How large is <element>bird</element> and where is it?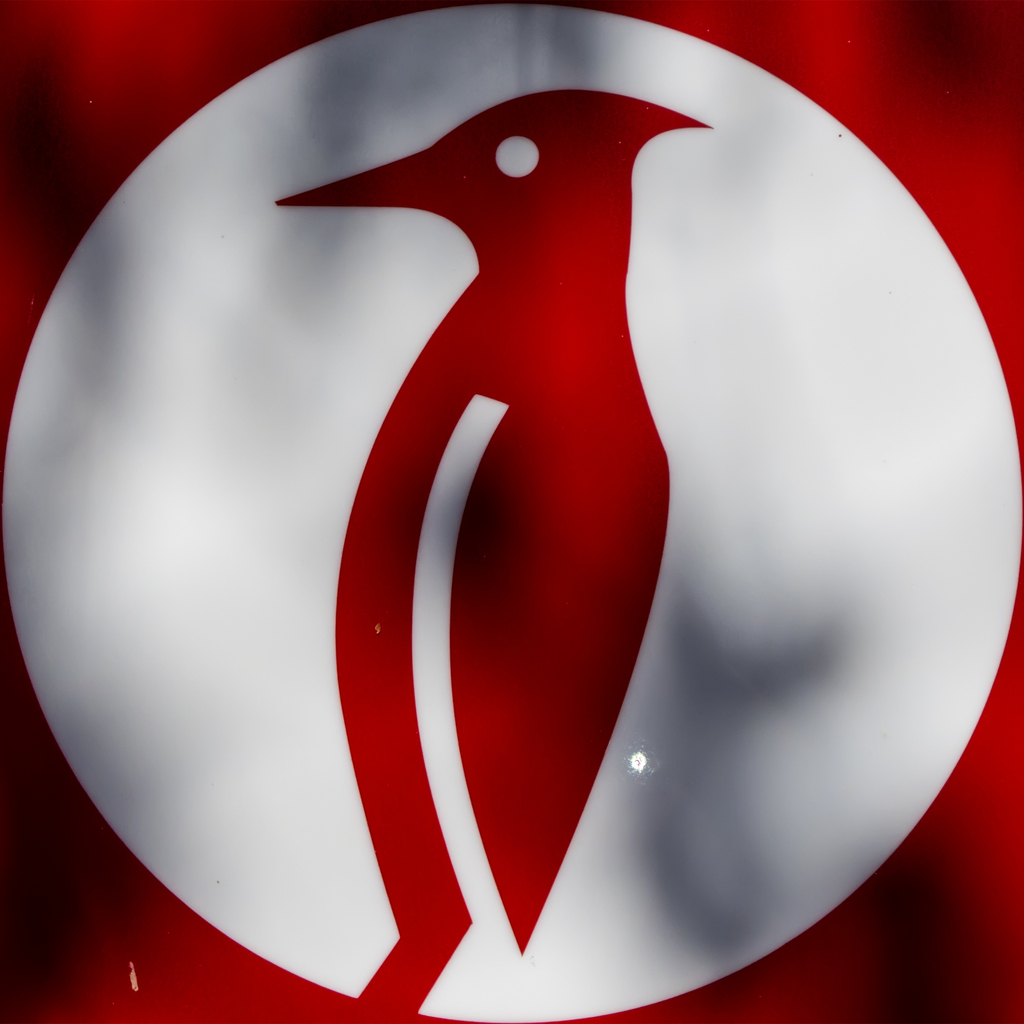
Bounding box: [left=310, top=29, right=733, bottom=927].
